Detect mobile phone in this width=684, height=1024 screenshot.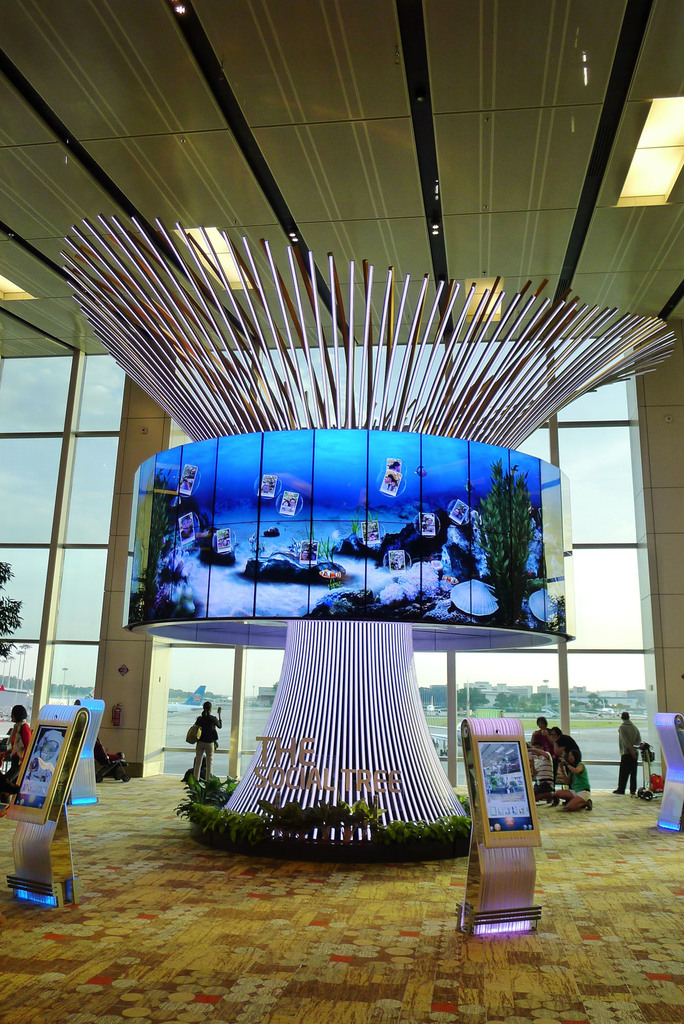
Detection: (x1=460, y1=713, x2=555, y2=854).
